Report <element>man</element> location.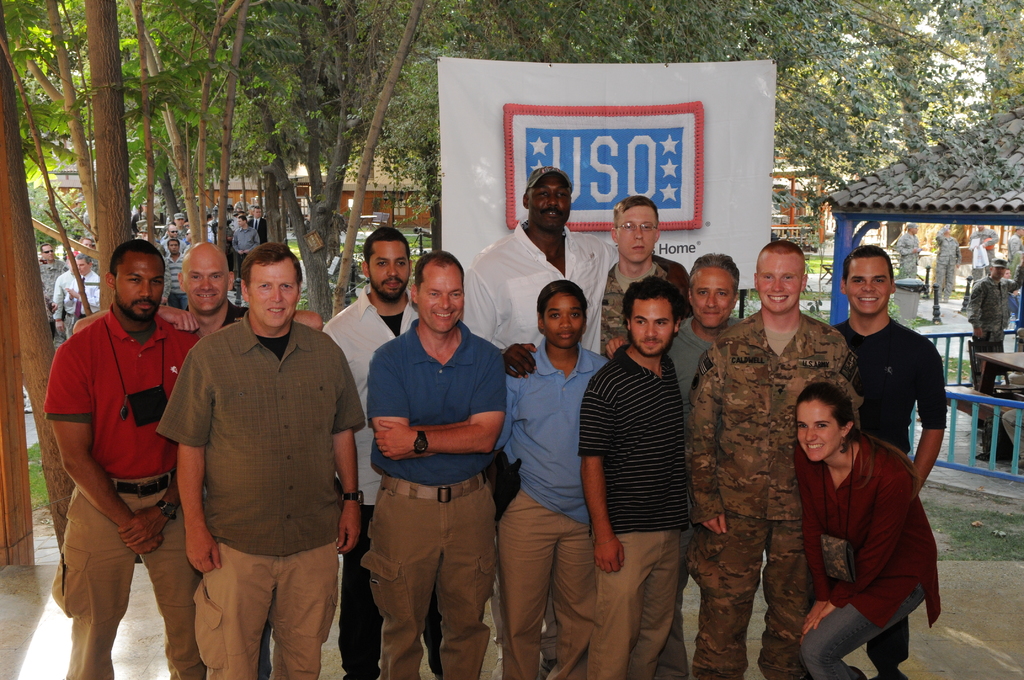
Report: <region>932, 227, 960, 292</region>.
